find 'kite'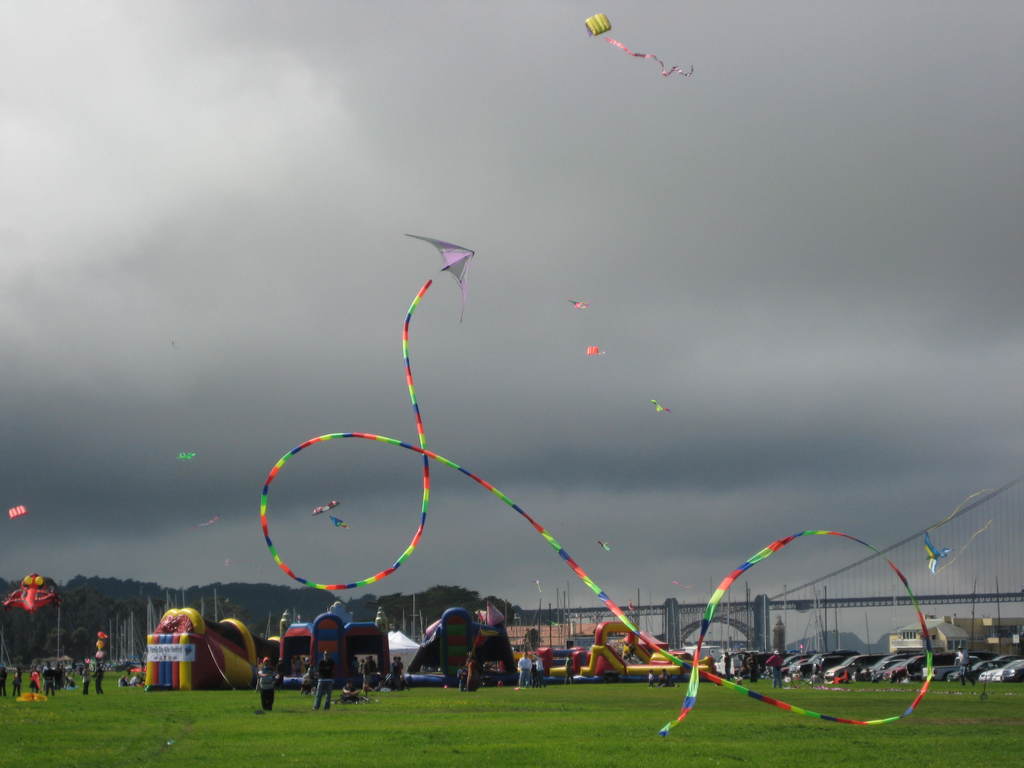
bbox=(924, 484, 1000, 575)
